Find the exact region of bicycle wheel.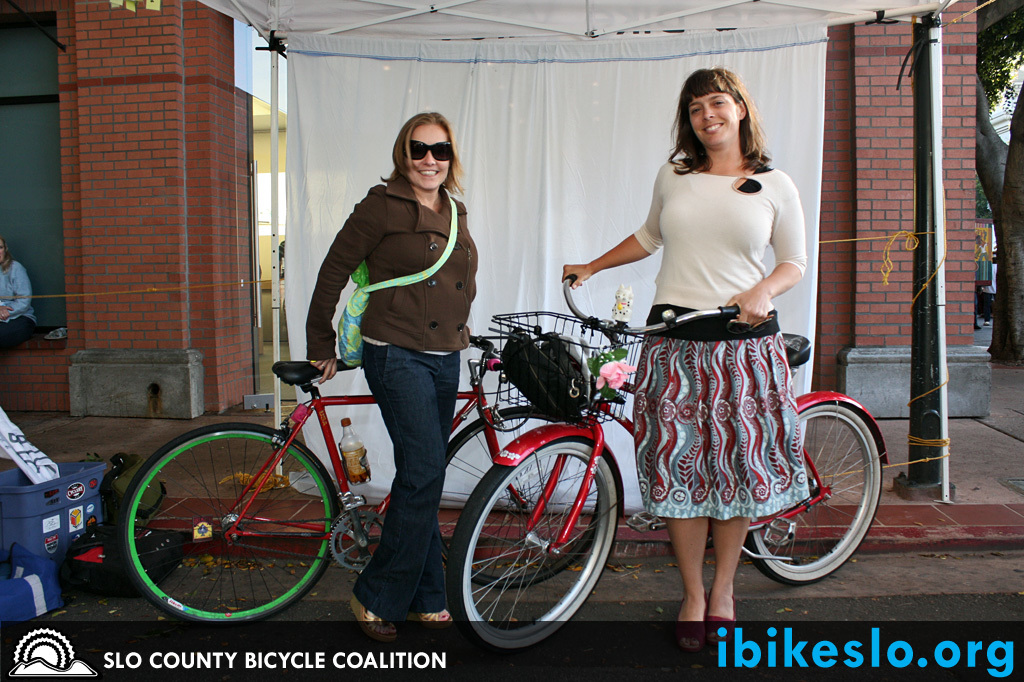
Exact region: [x1=93, y1=423, x2=348, y2=633].
